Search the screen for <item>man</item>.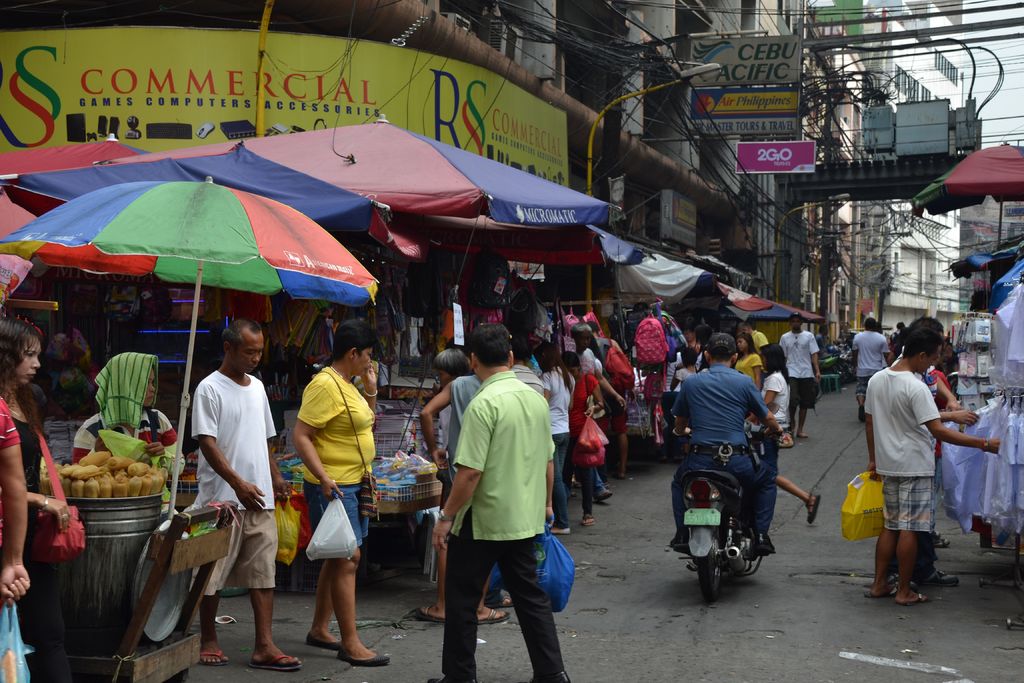
Found at 889/323/904/347.
